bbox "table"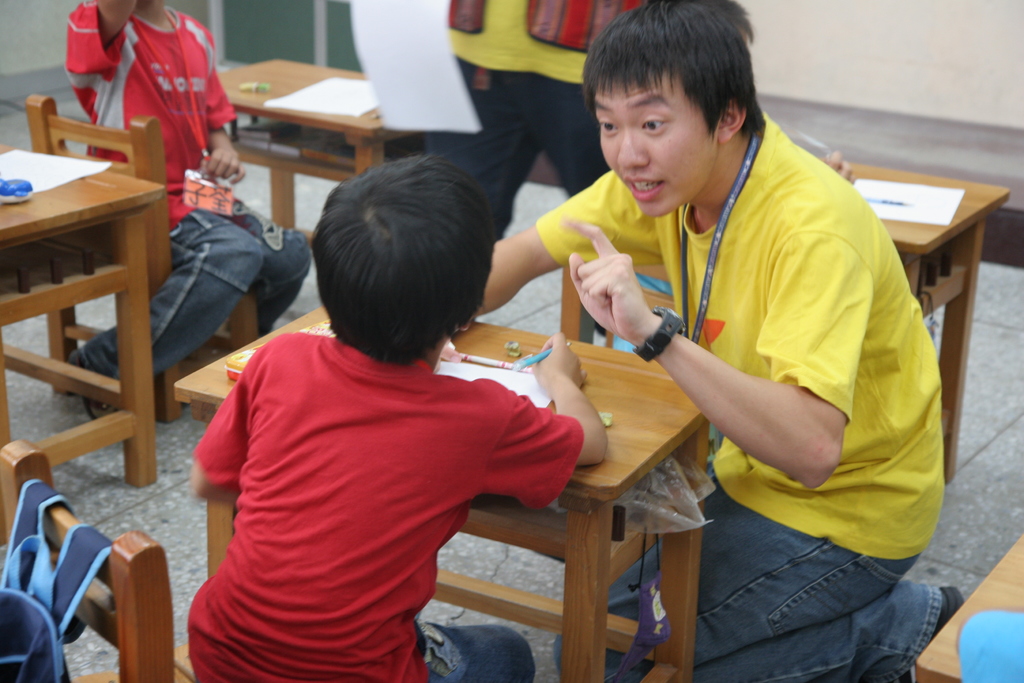
(2,116,184,516)
